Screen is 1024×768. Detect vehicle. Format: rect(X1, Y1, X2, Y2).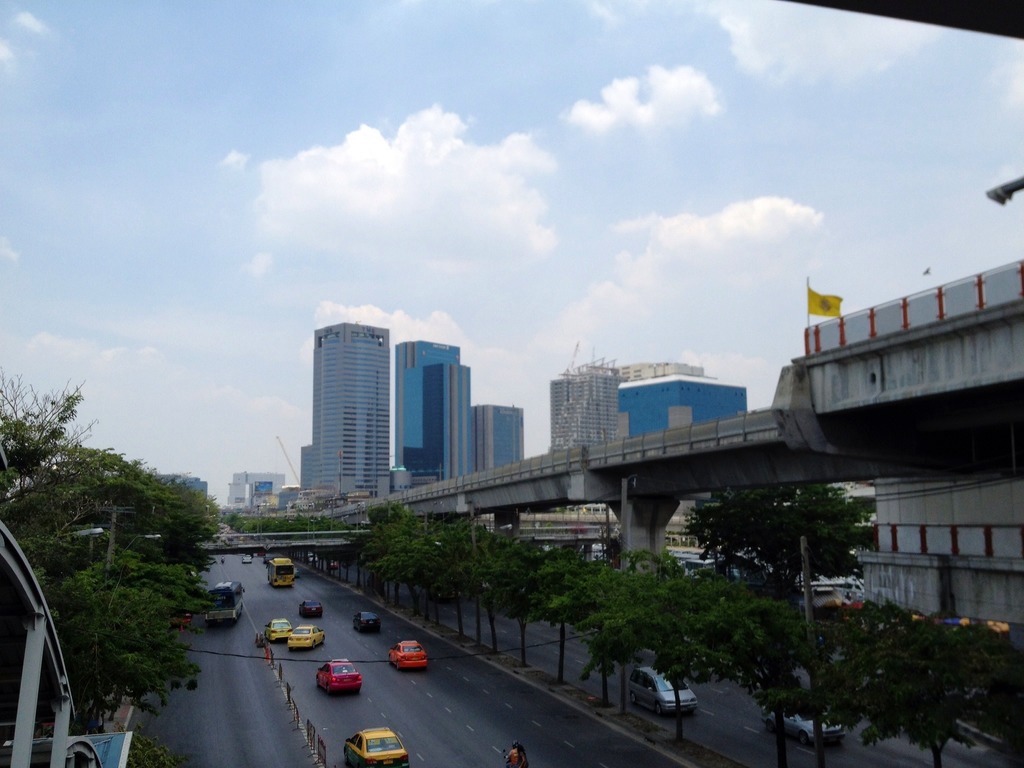
rect(623, 662, 697, 717).
